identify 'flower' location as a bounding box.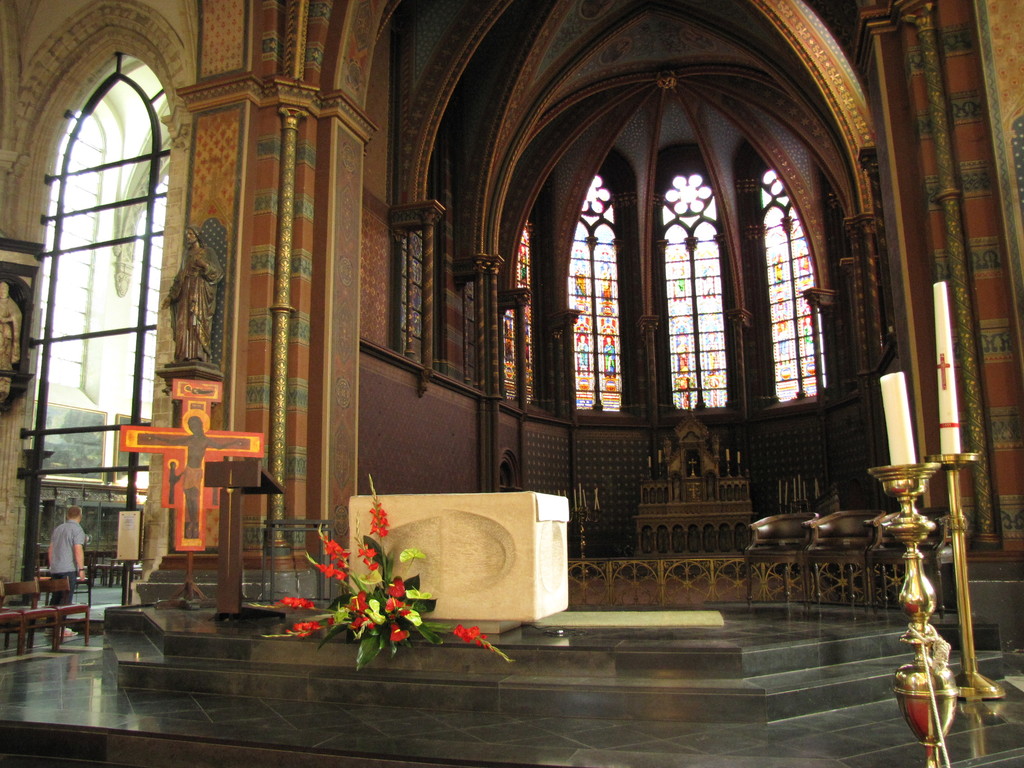
{"x1": 278, "y1": 595, "x2": 316, "y2": 611}.
